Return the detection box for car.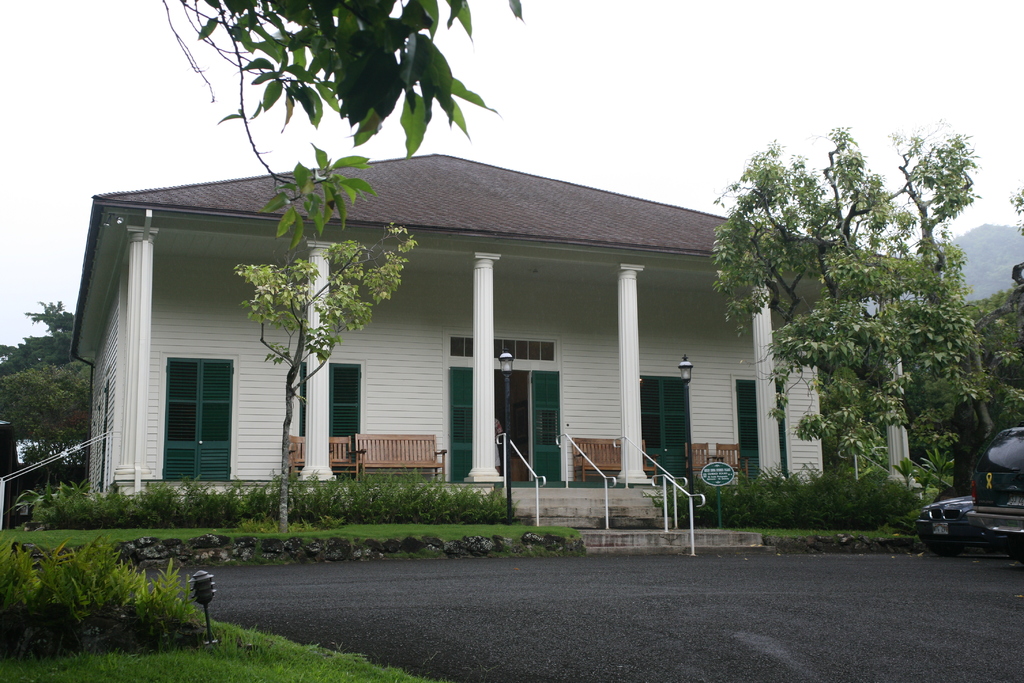
915/496/1007/556.
